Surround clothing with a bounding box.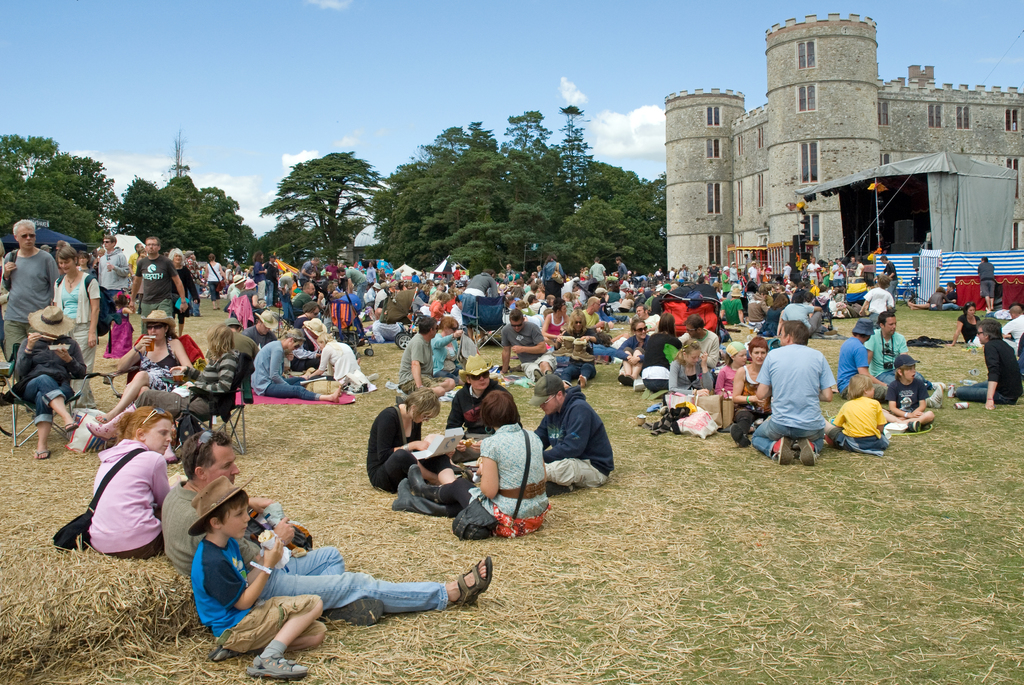
[left=668, top=358, right=717, bottom=395].
